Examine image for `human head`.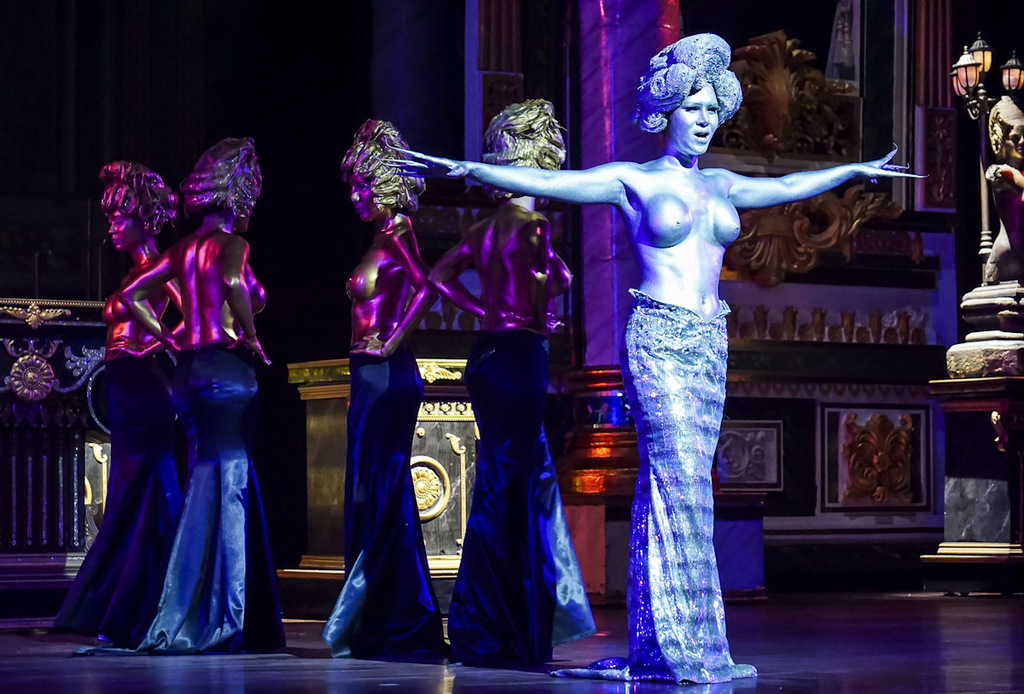
Examination result: BBox(989, 122, 1023, 161).
